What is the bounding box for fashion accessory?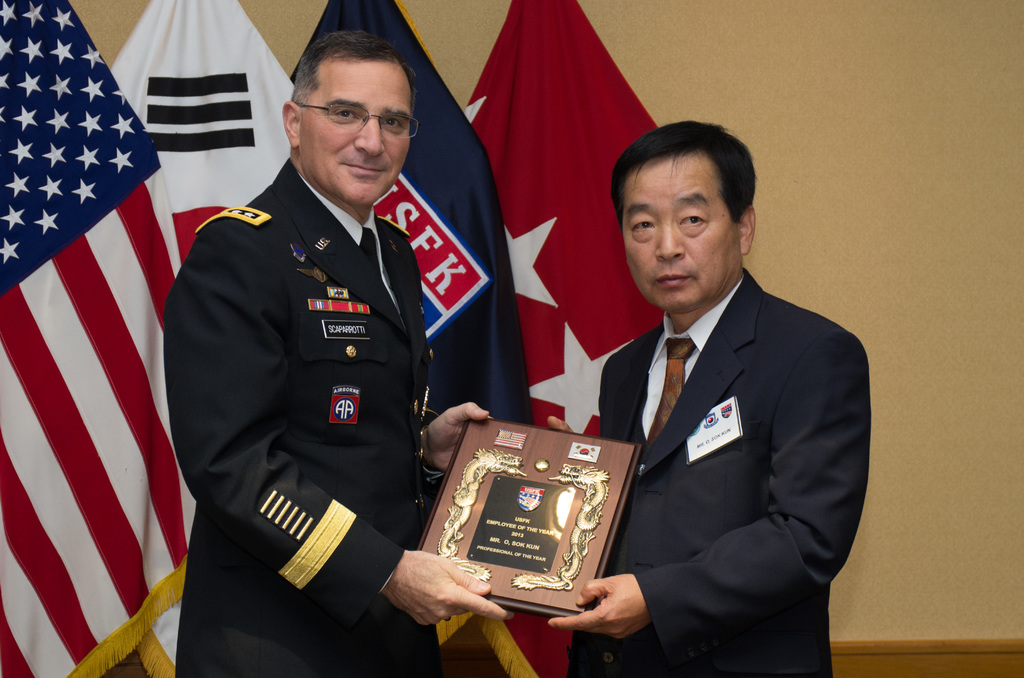
box=[644, 336, 697, 444].
